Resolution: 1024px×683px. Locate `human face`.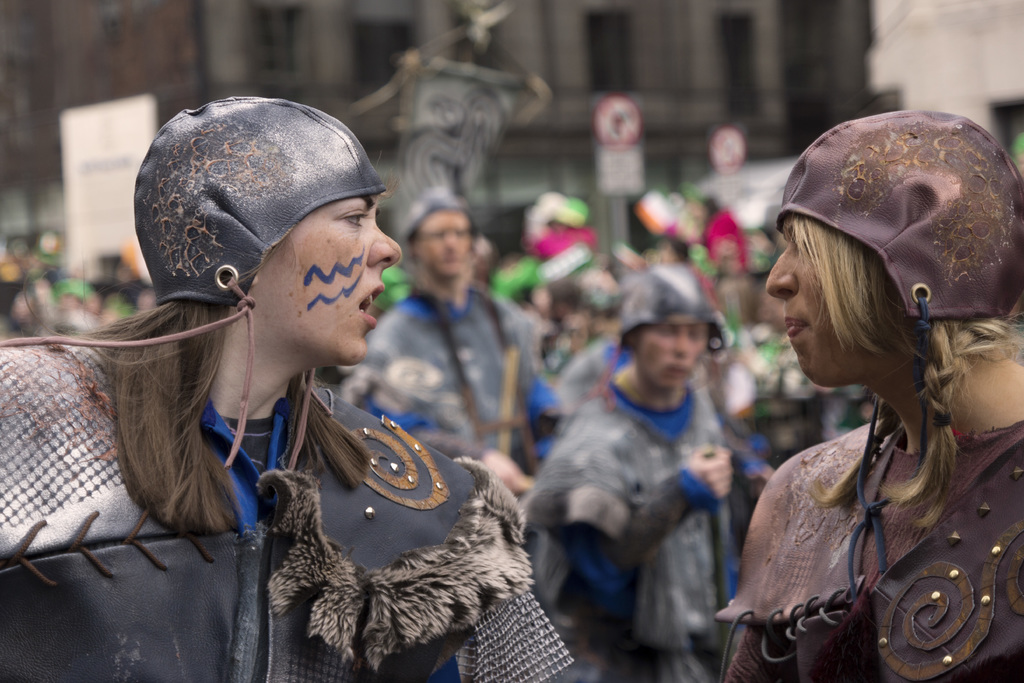
414:208:474:276.
